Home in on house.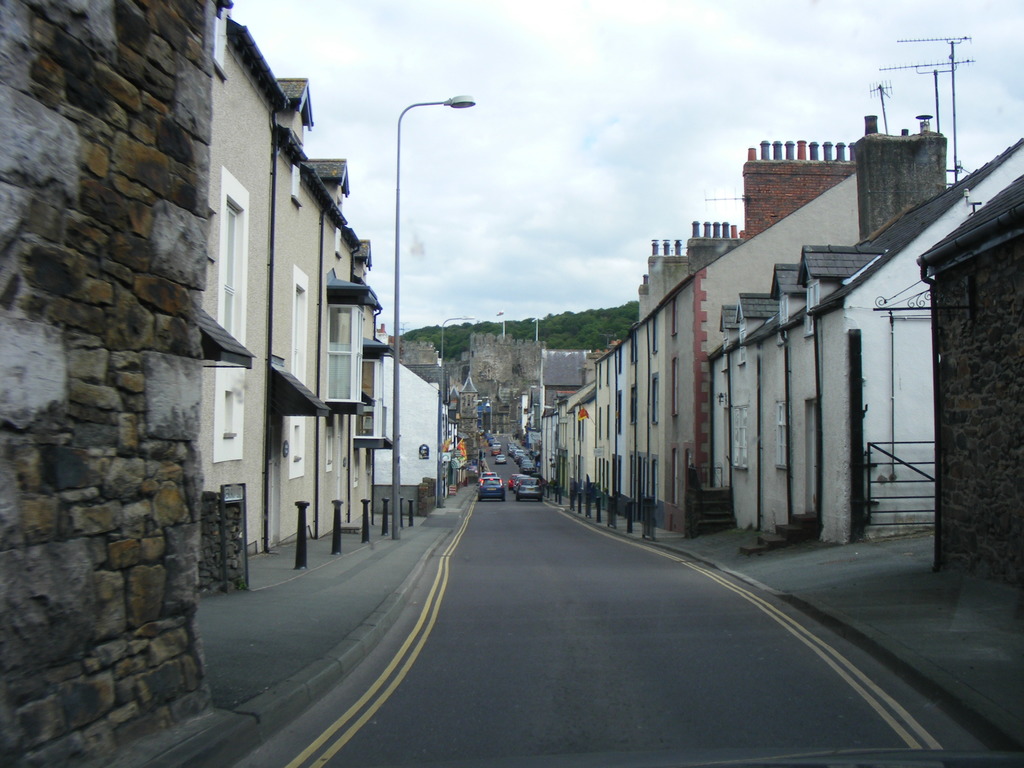
Homed in at x1=313 y1=237 x2=358 y2=523.
